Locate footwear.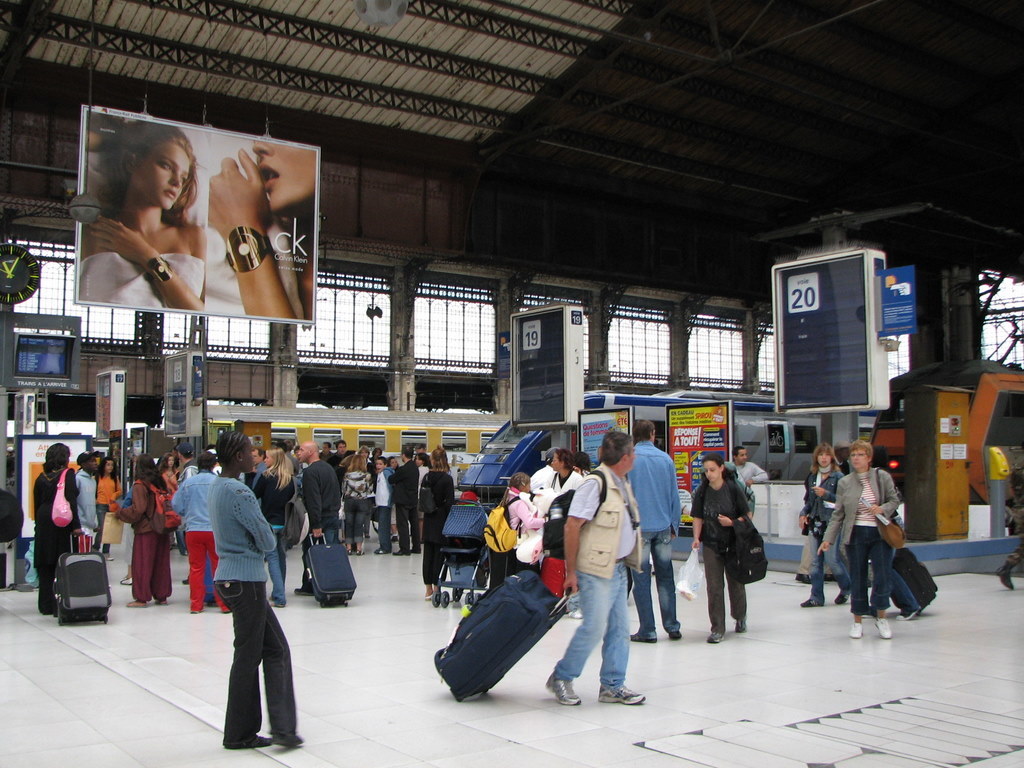
Bounding box: [995,567,1014,590].
